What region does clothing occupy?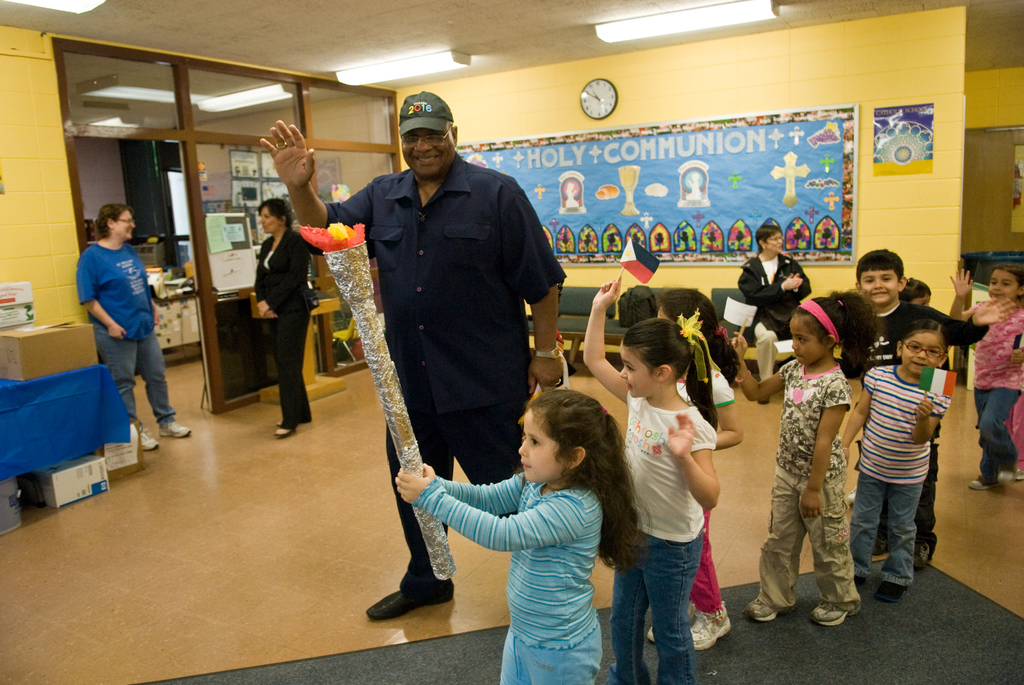
box=[851, 303, 983, 549].
